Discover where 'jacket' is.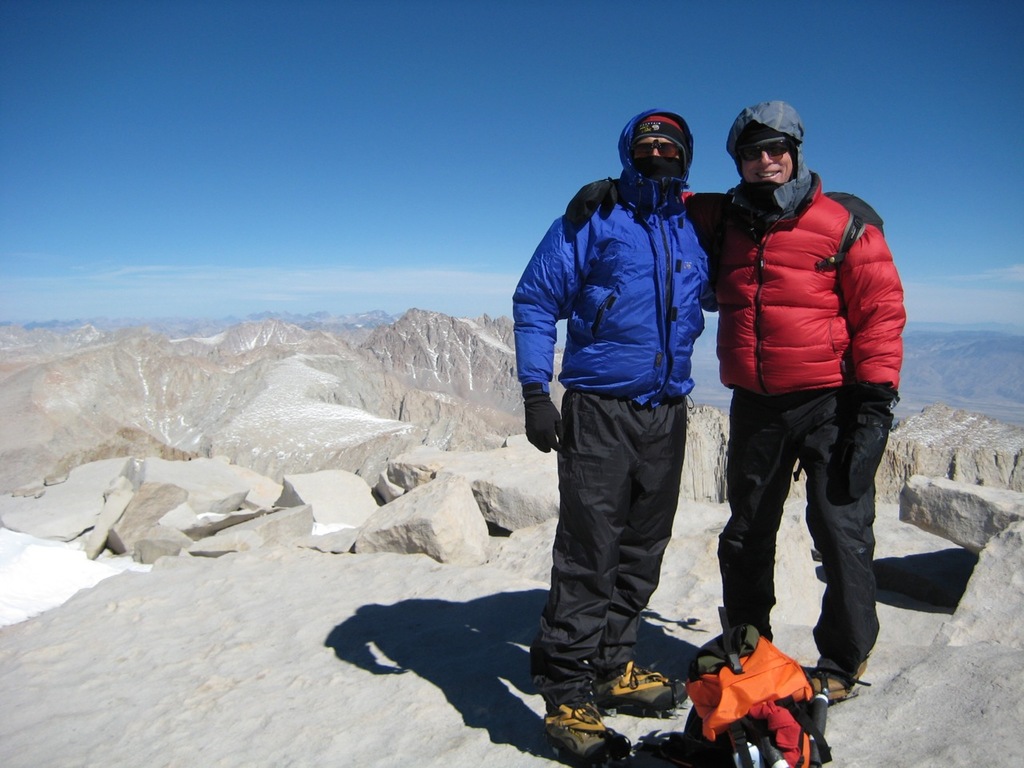
Discovered at 514 106 710 406.
